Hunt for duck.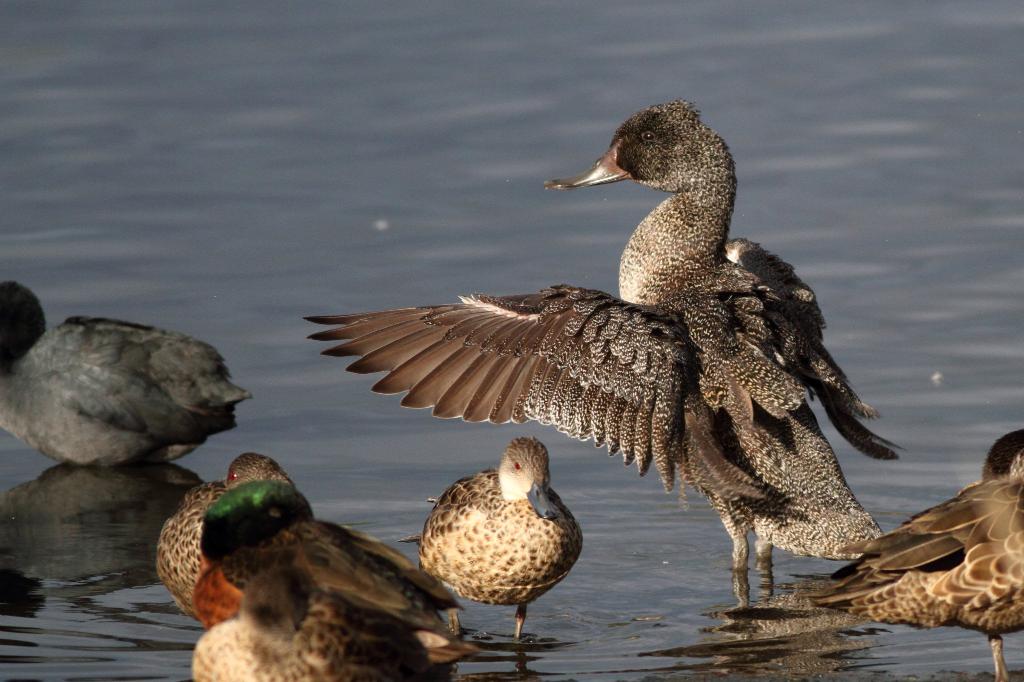
Hunted down at bbox=(303, 121, 908, 554).
